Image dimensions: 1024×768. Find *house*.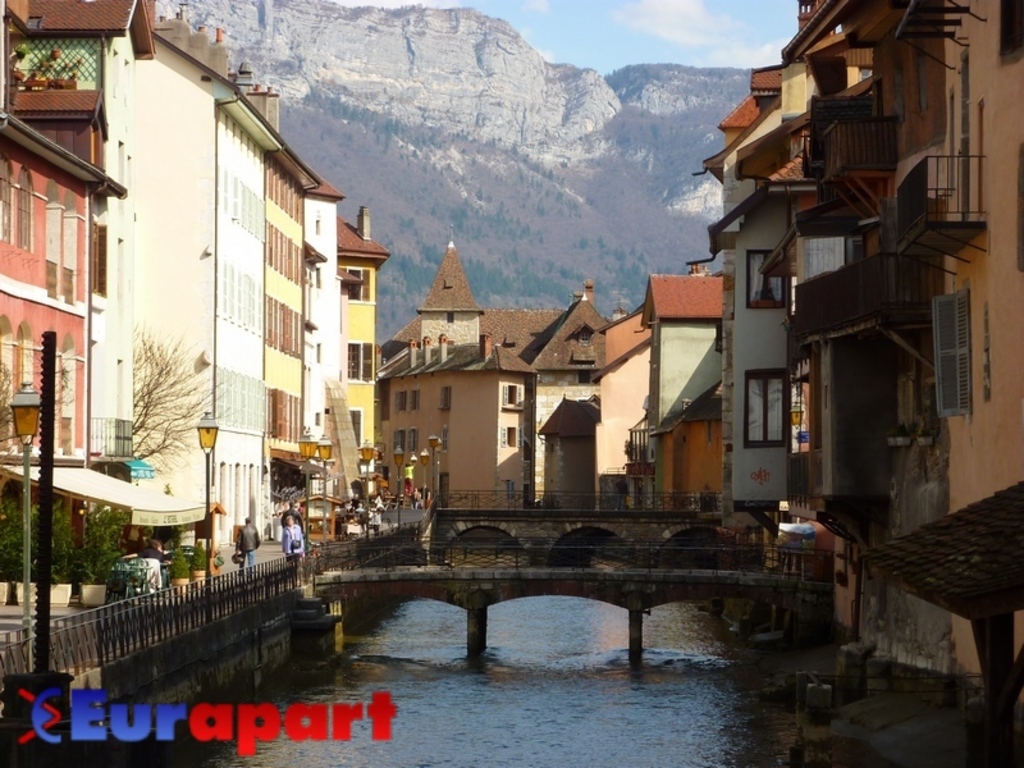
crop(594, 0, 1023, 678).
